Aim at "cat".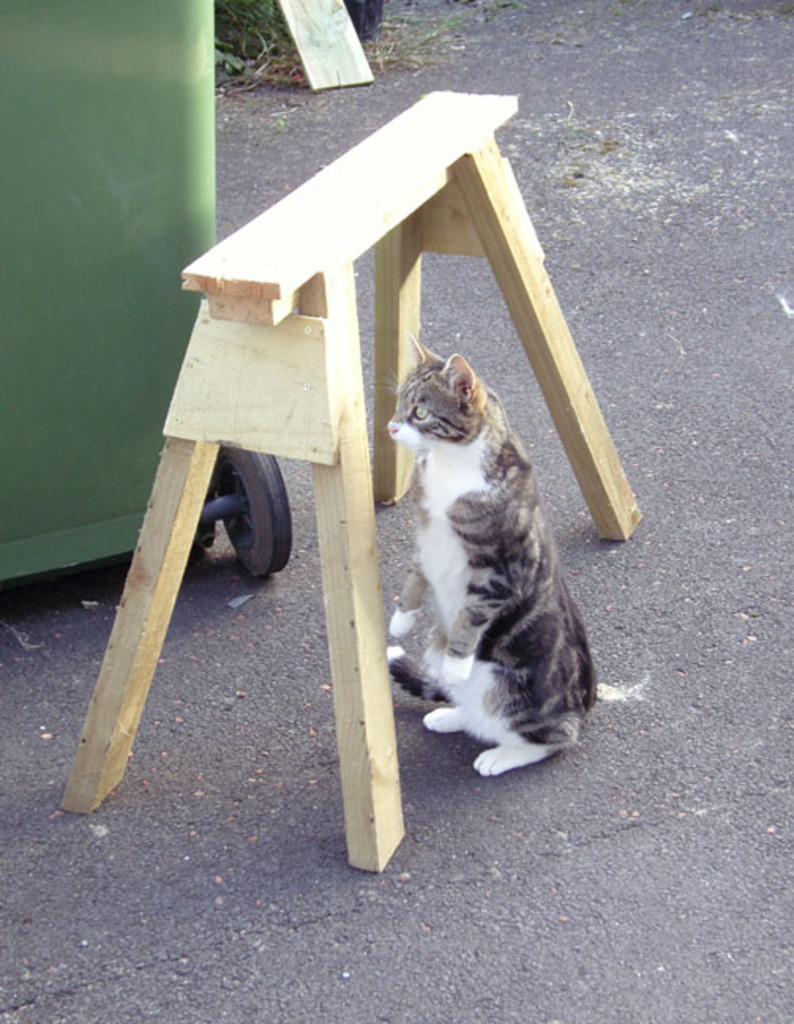
Aimed at left=387, top=333, right=601, bottom=776.
